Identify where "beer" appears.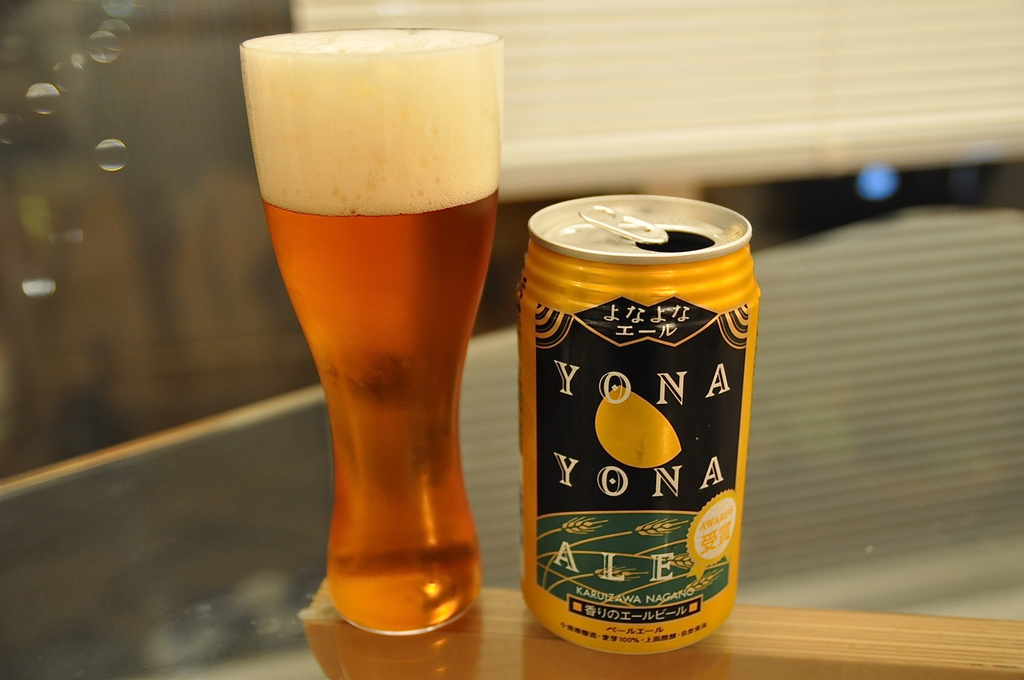
Appears at <box>510,173,756,655</box>.
